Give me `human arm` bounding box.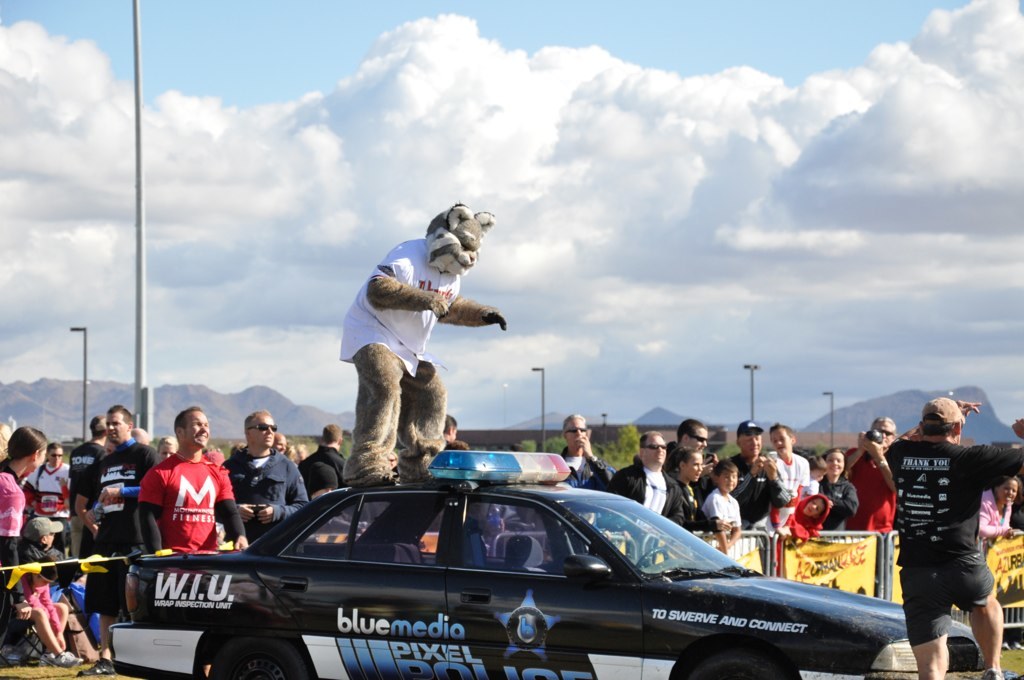
<box>0,488,25,624</box>.
